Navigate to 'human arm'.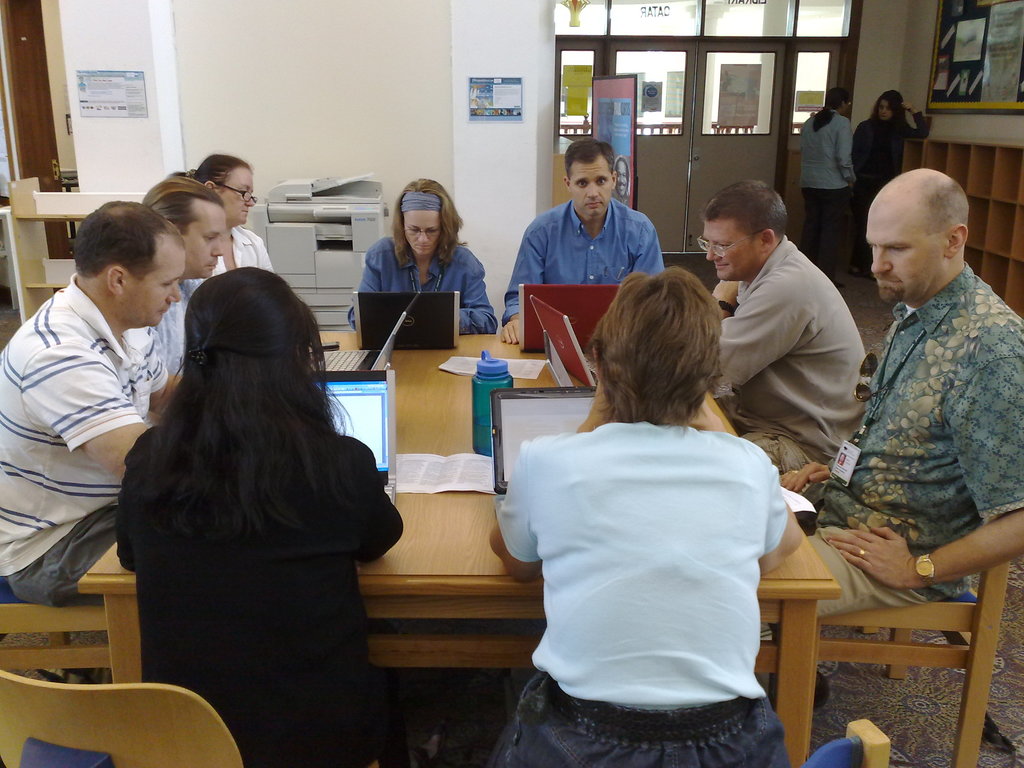
Navigation target: l=501, t=228, r=545, b=347.
